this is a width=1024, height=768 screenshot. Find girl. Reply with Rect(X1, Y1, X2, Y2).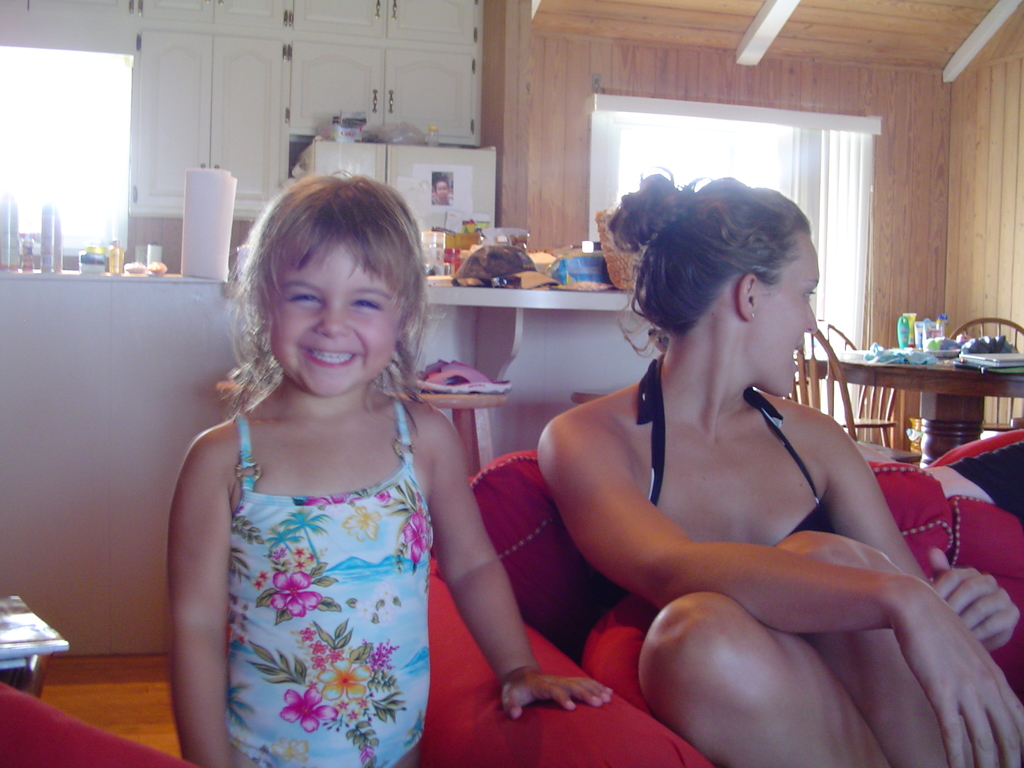
Rect(530, 173, 1023, 767).
